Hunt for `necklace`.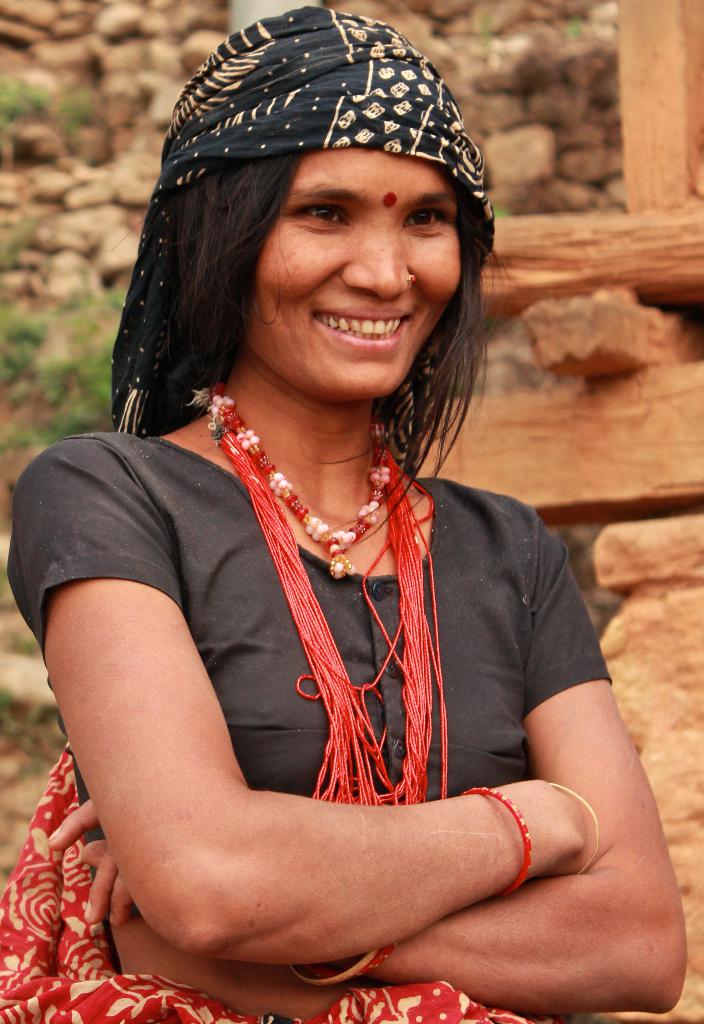
Hunted down at [left=253, top=433, right=404, bottom=594].
